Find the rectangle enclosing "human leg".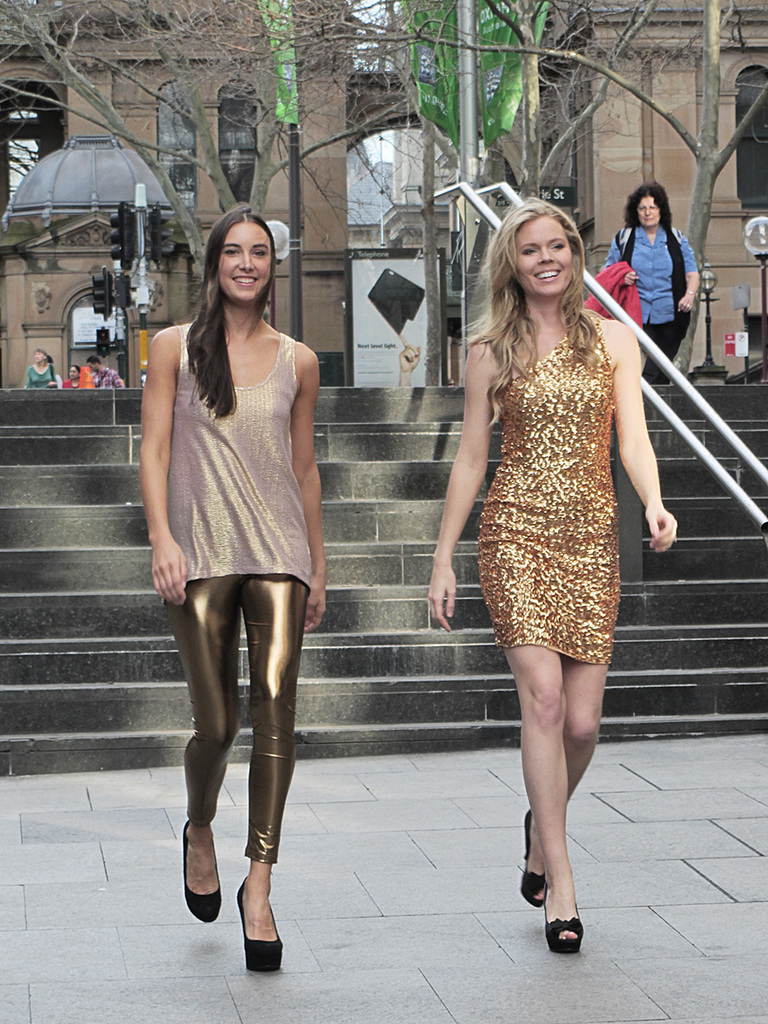
237:539:309:966.
